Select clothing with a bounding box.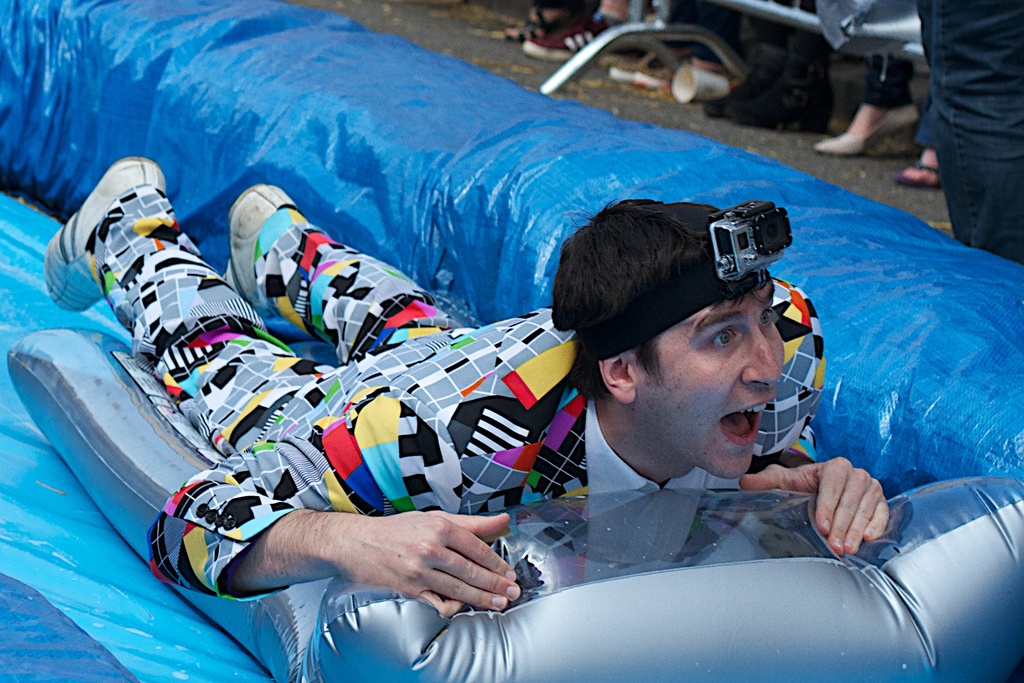
136,145,879,632.
